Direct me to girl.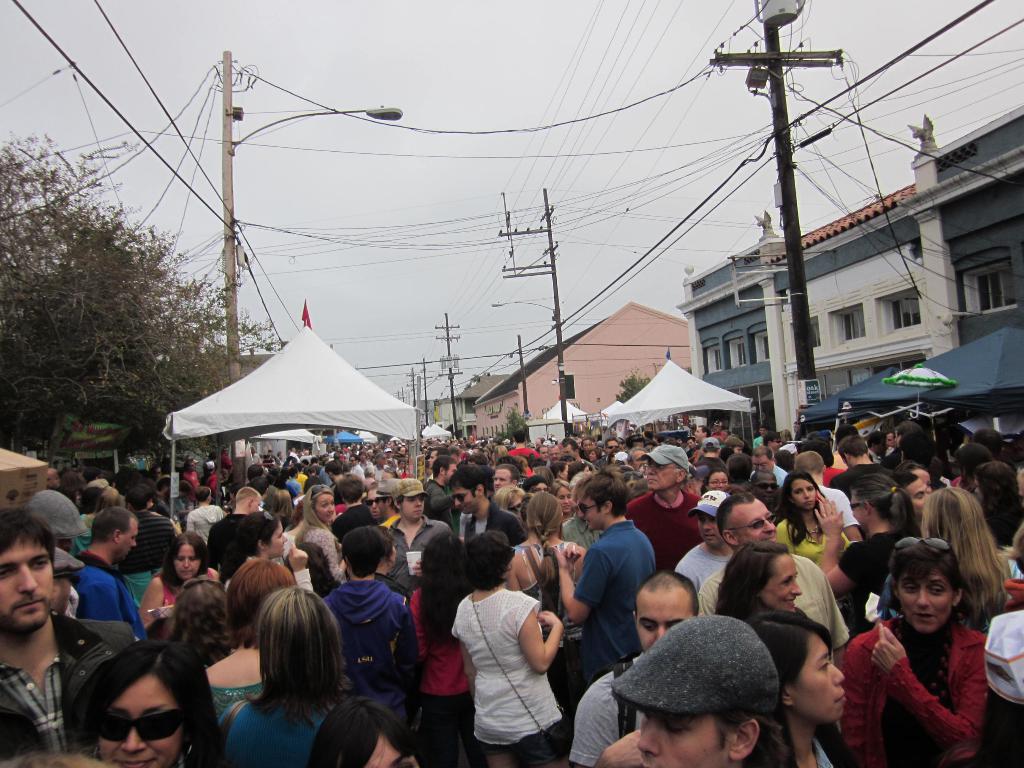
Direction: bbox=(743, 609, 847, 767).
